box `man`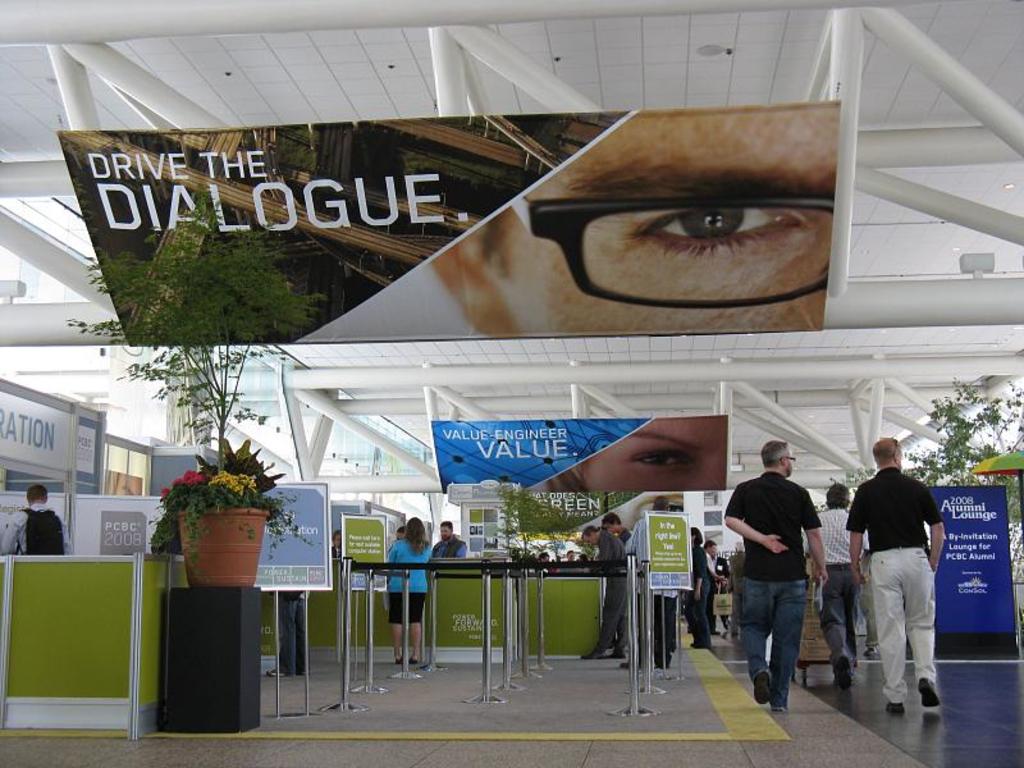
[x1=603, y1=515, x2=631, y2=541]
